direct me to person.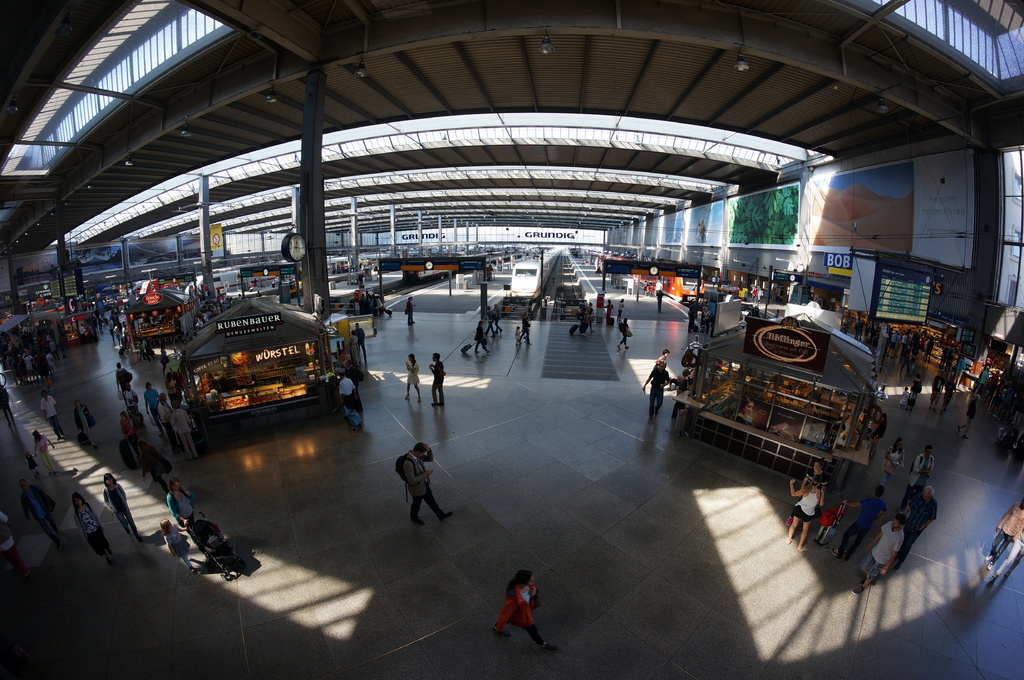
Direction: Rect(688, 301, 701, 323).
